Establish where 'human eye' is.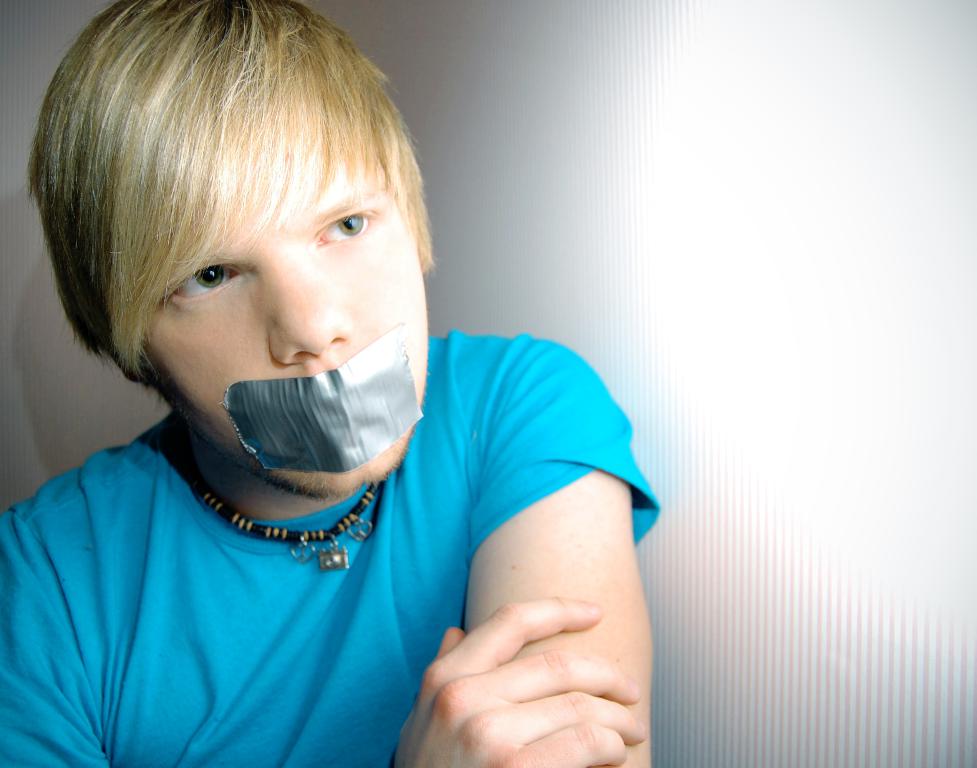
Established at 308/213/387/254.
